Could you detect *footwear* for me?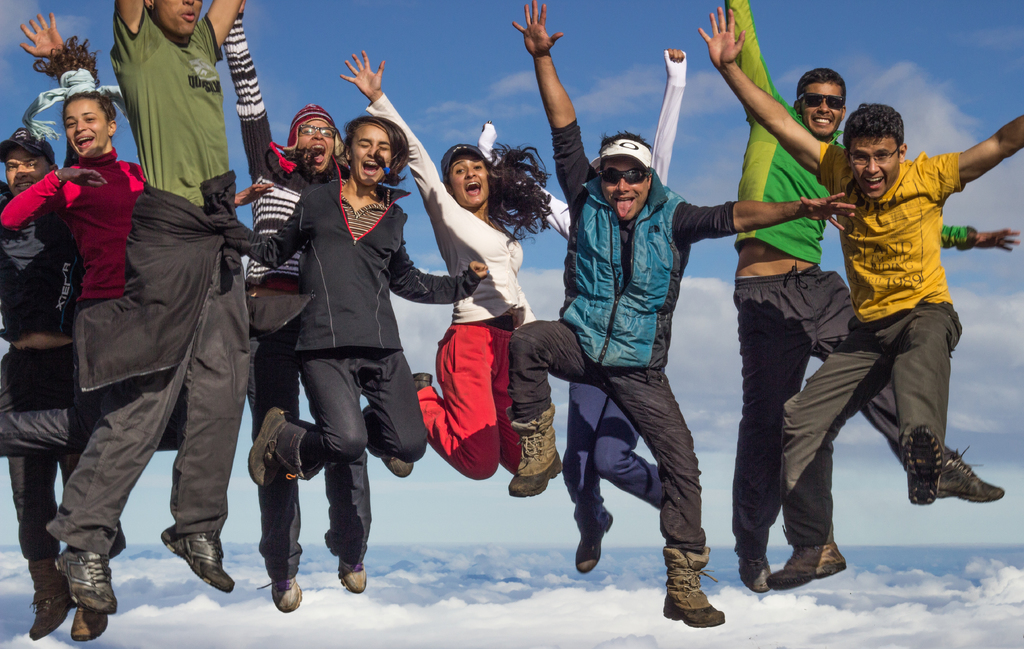
Detection result: BBox(257, 574, 303, 616).
